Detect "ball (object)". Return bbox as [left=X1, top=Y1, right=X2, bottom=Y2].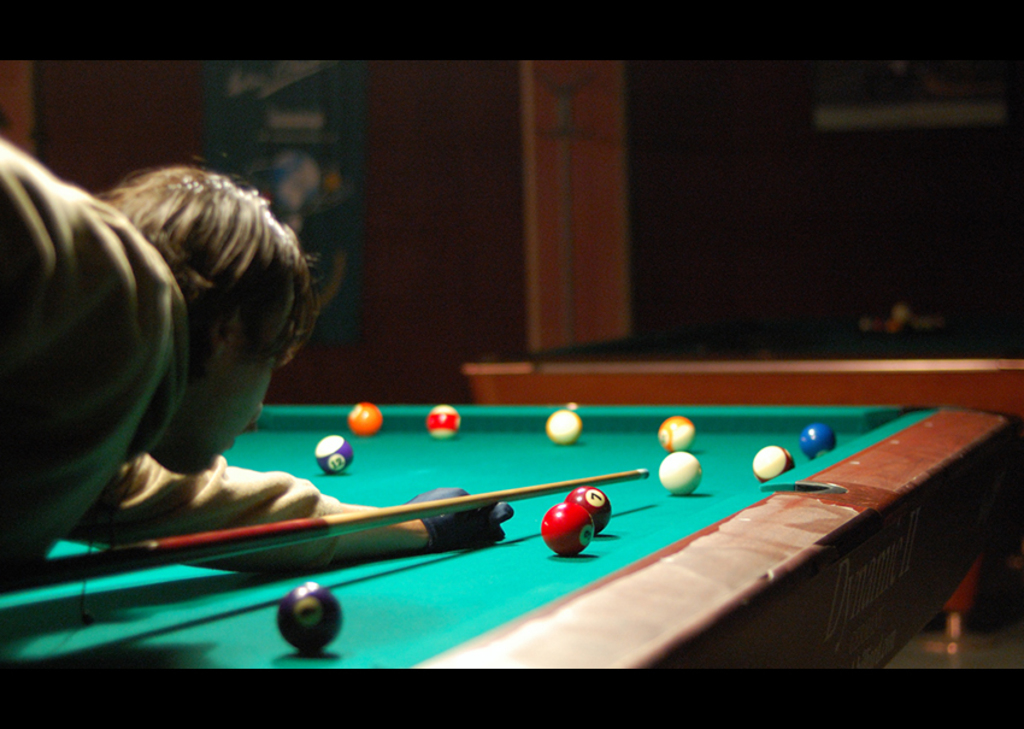
[left=539, top=501, right=594, bottom=558].
